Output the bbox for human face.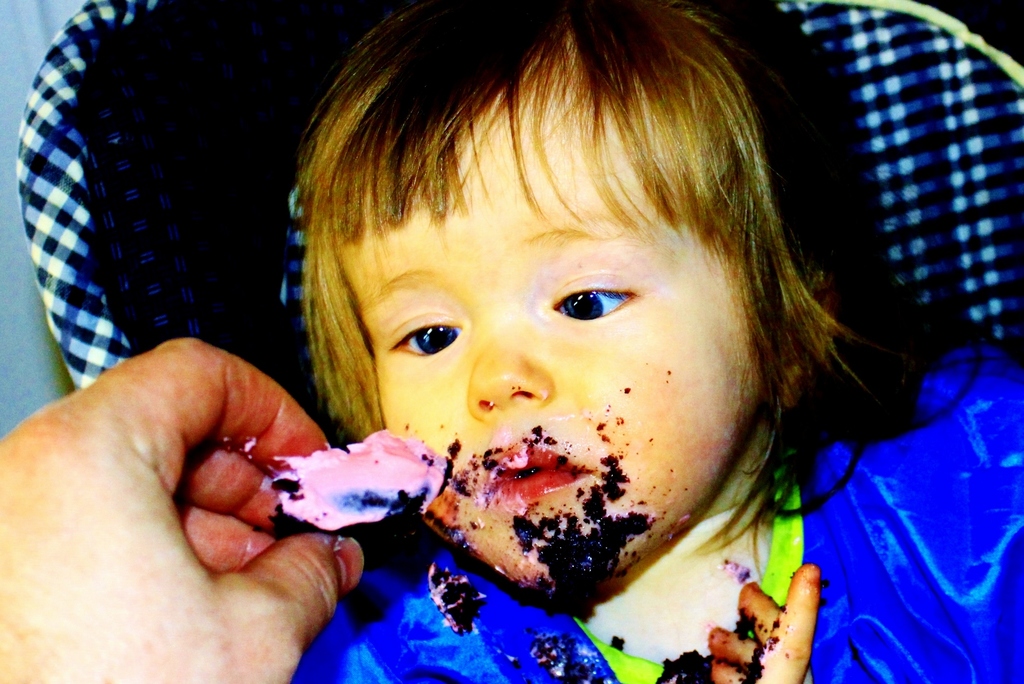
(335, 90, 758, 592).
